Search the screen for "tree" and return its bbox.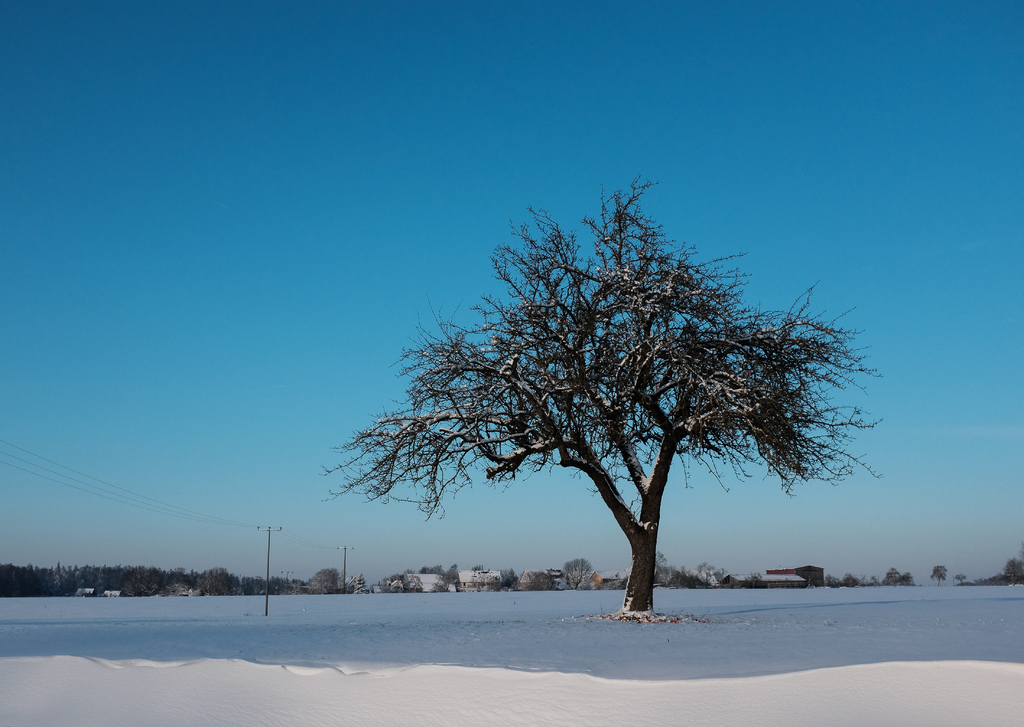
Found: [x1=744, y1=573, x2=762, y2=589].
